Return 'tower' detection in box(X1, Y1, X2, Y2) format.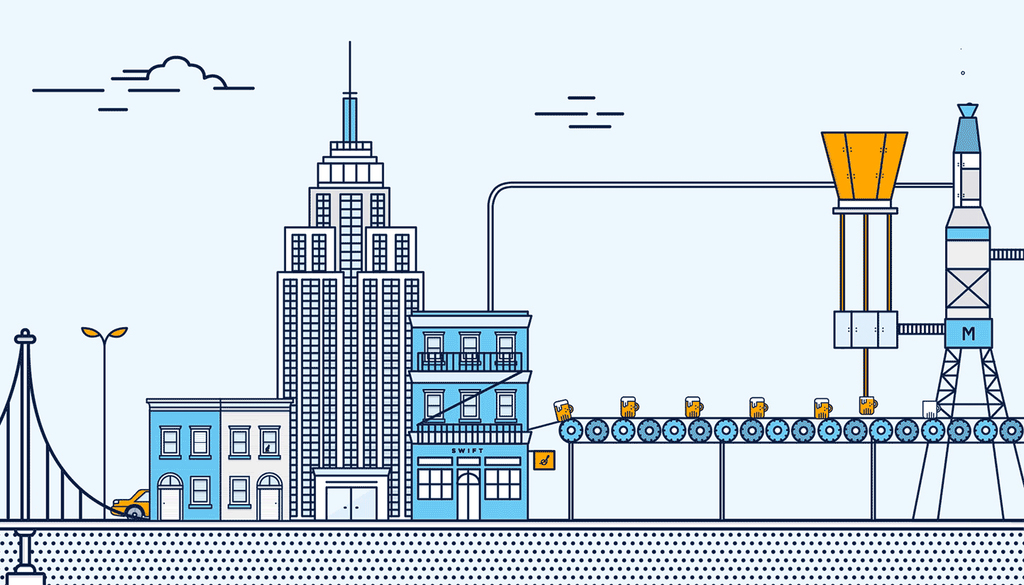
box(249, 23, 431, 505).
